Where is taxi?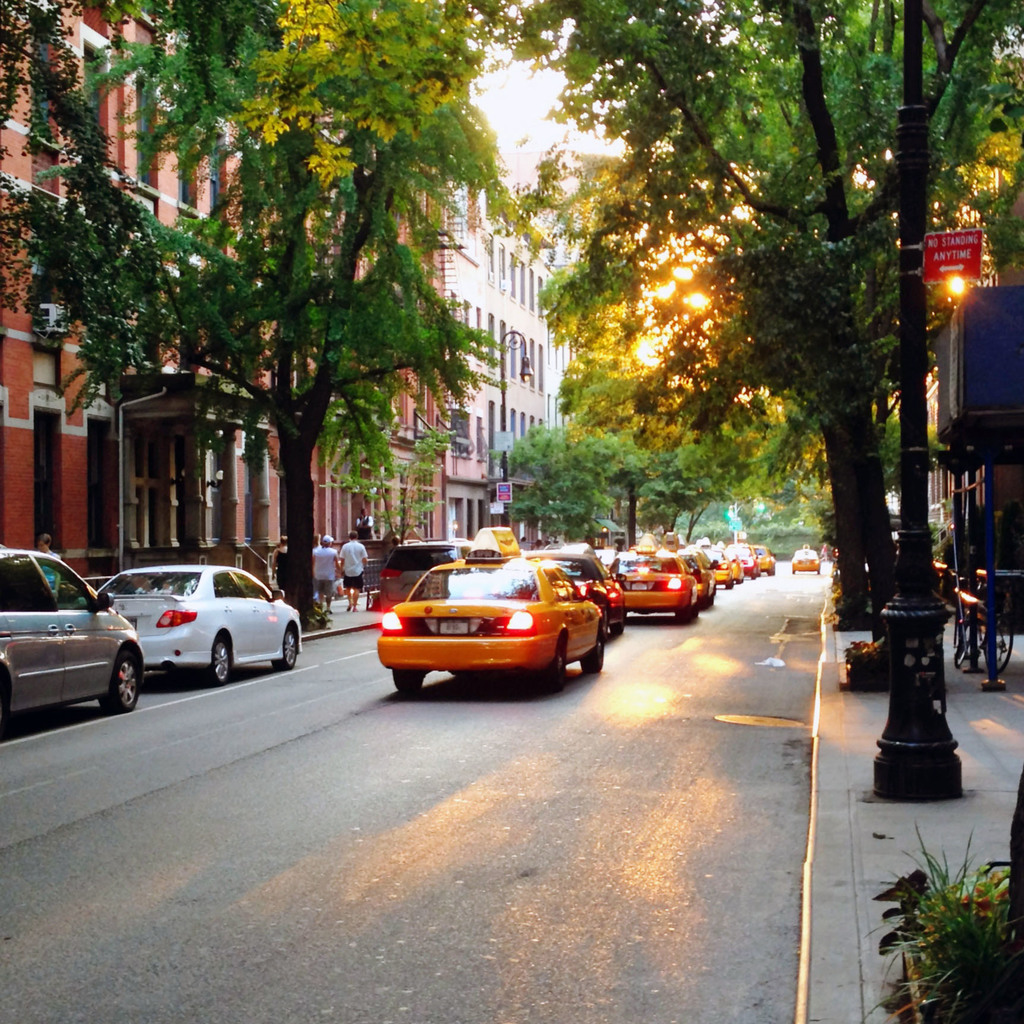
bbox(614, 532, 694, 616).
